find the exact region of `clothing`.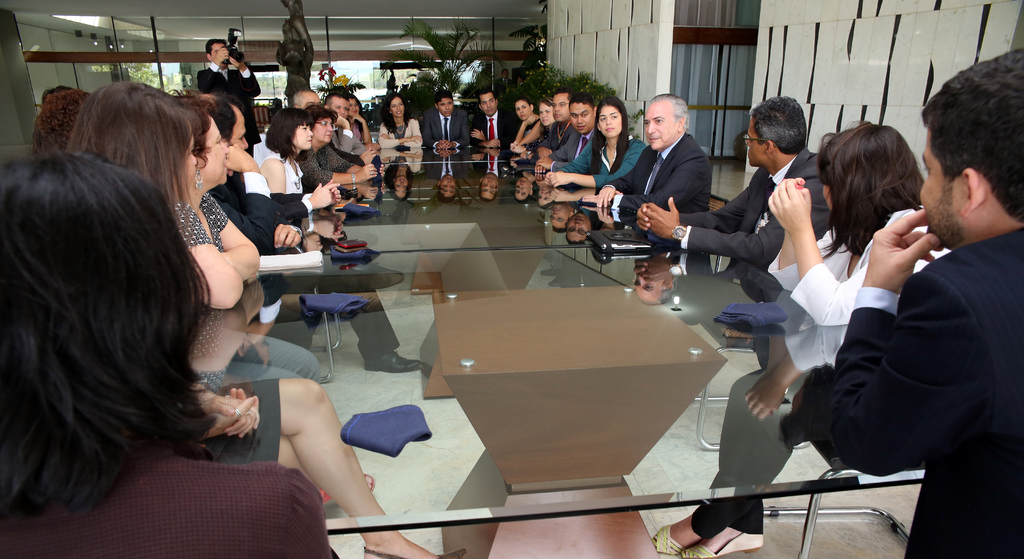
Exact region: 580,91,720,293.
